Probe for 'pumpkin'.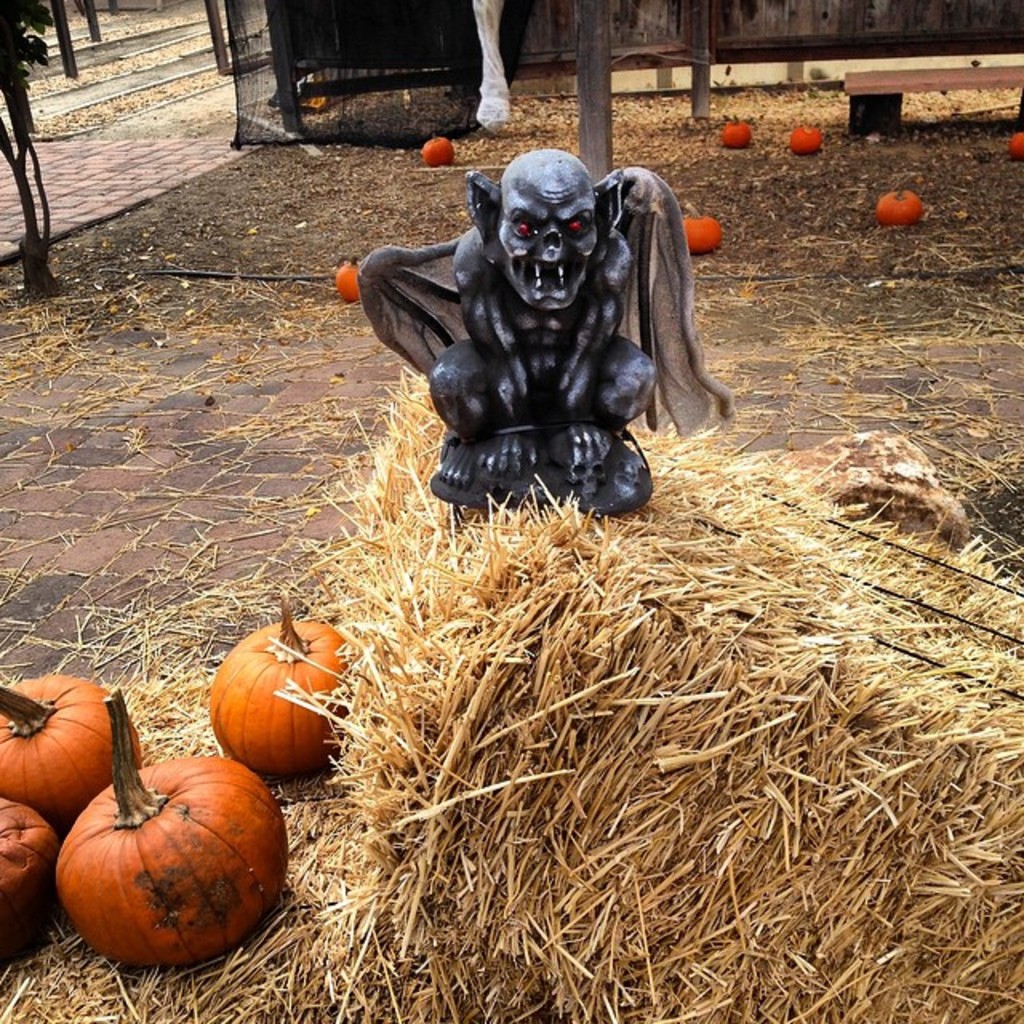
Probe result: crop(0, 784, 69, 939).
